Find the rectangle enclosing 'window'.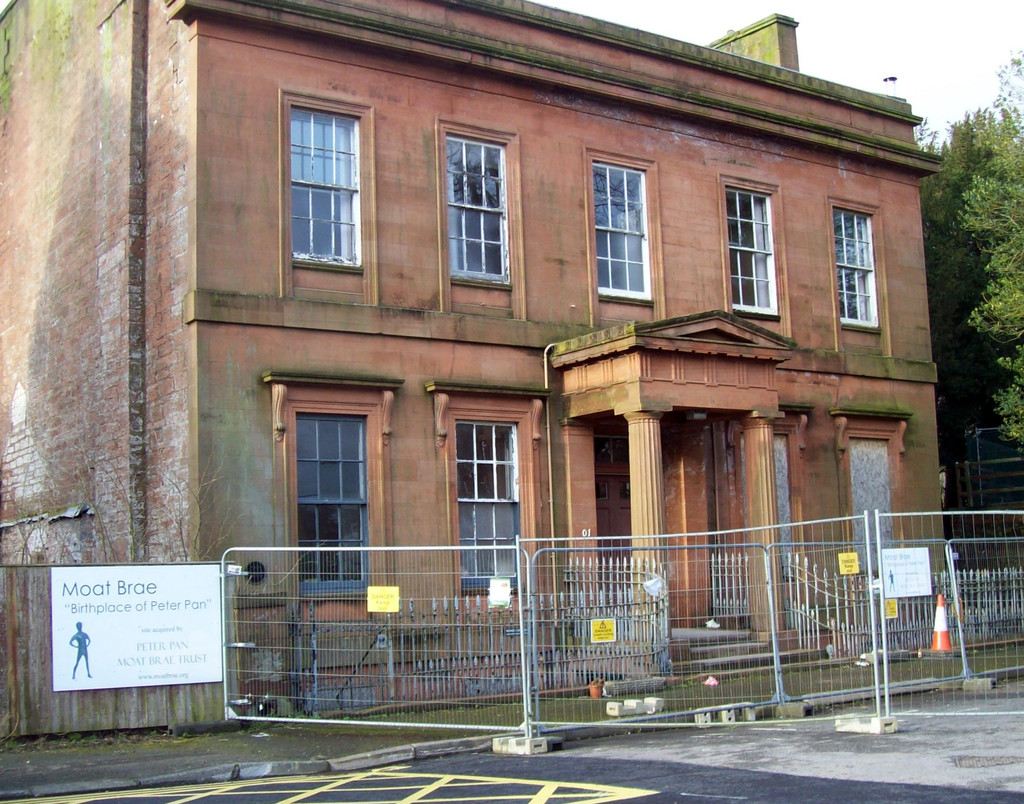
720/186/785/319.
